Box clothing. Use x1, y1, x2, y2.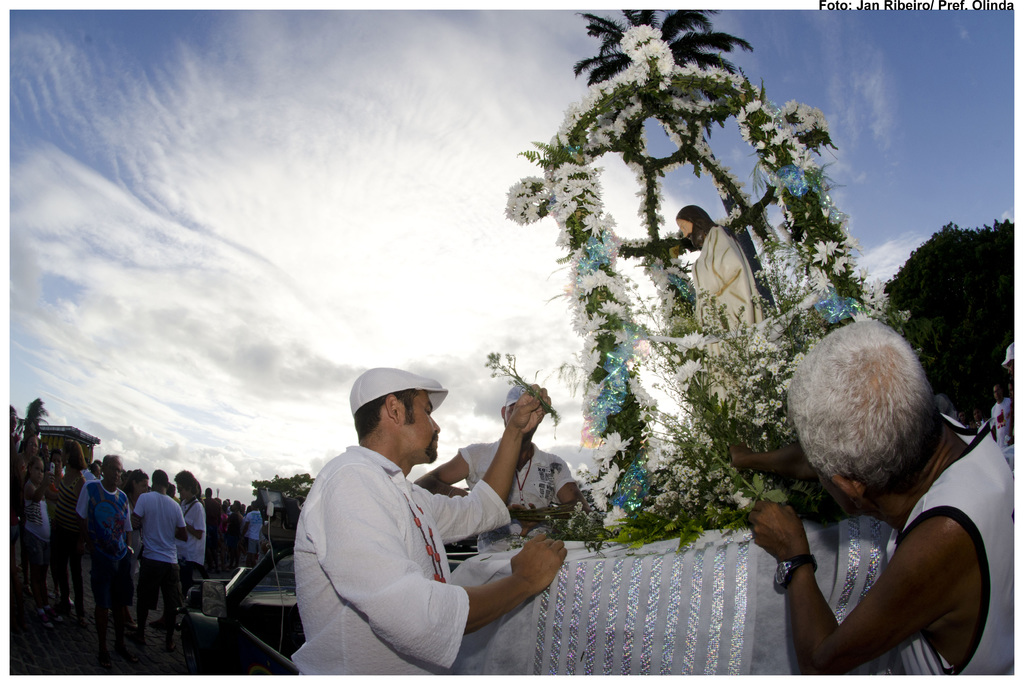
462, 440, 579, 561.
